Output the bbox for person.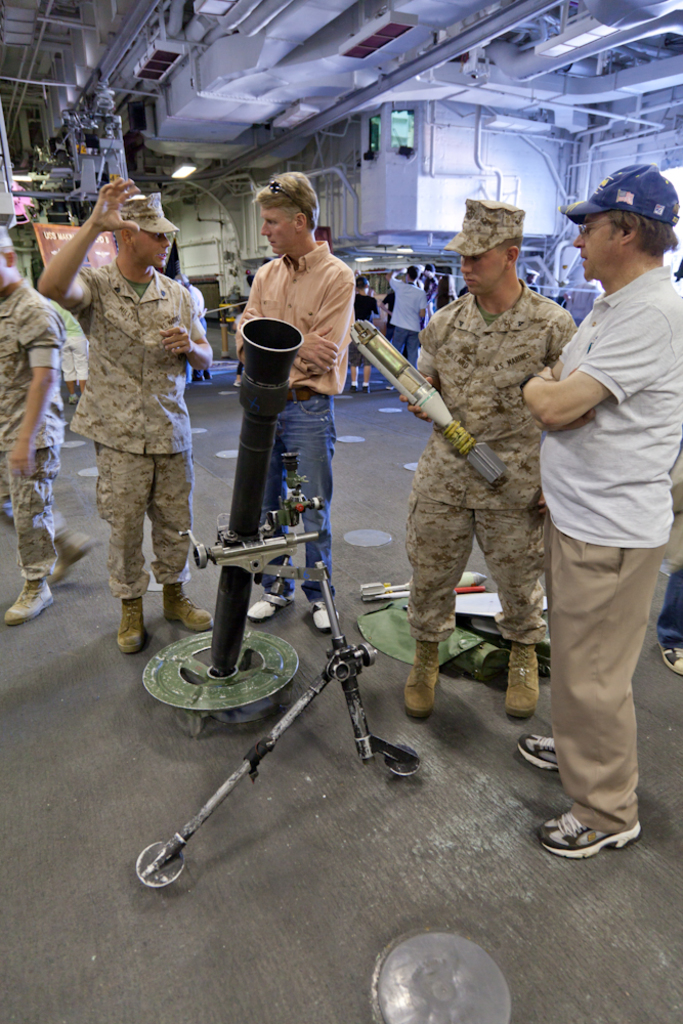
<box>238,168,361,659</box>.
